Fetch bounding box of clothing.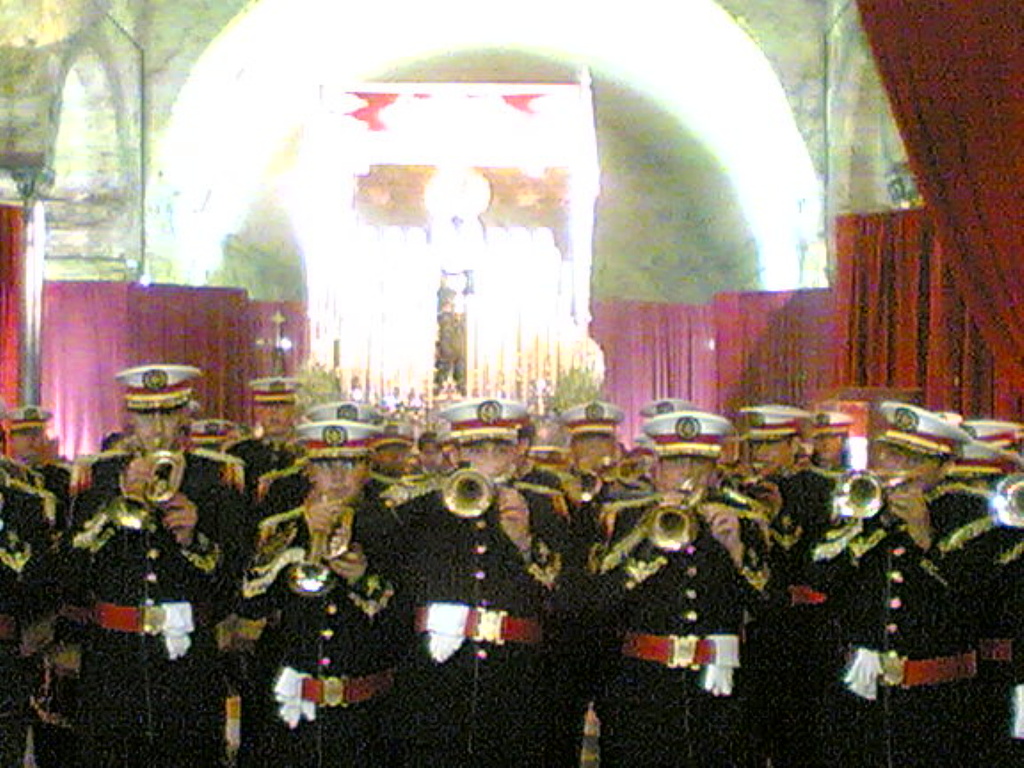
Bbox: bbox(0, 479, 64, 767).
